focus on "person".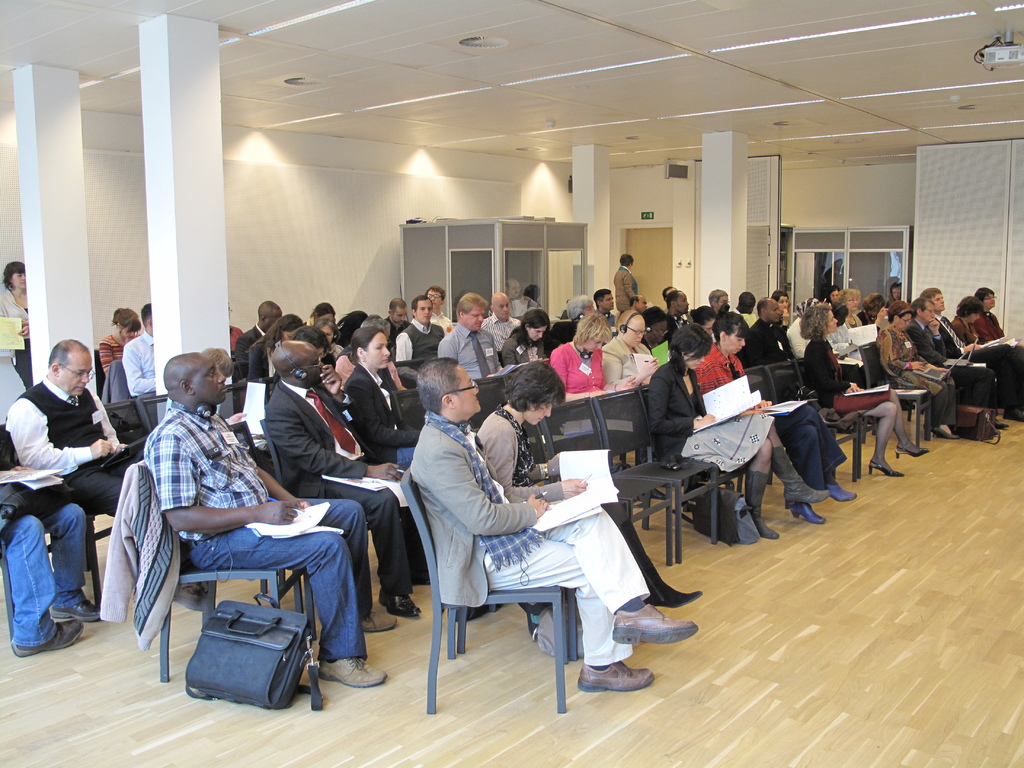
Focused at 141/350/405/694.
